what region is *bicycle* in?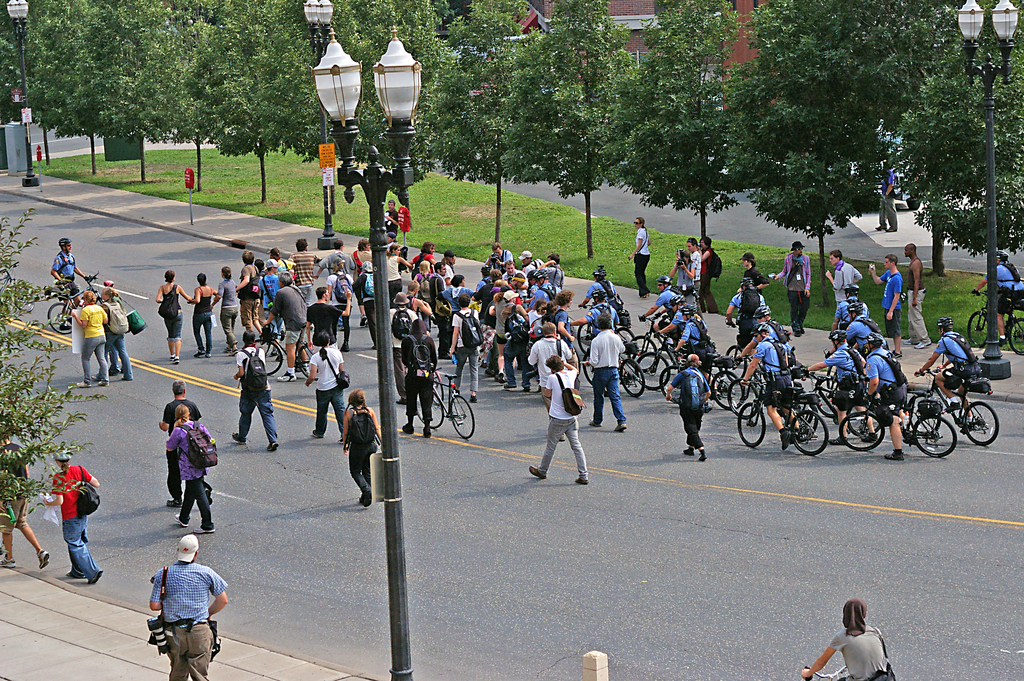
region(804, 664, 847, 680).
